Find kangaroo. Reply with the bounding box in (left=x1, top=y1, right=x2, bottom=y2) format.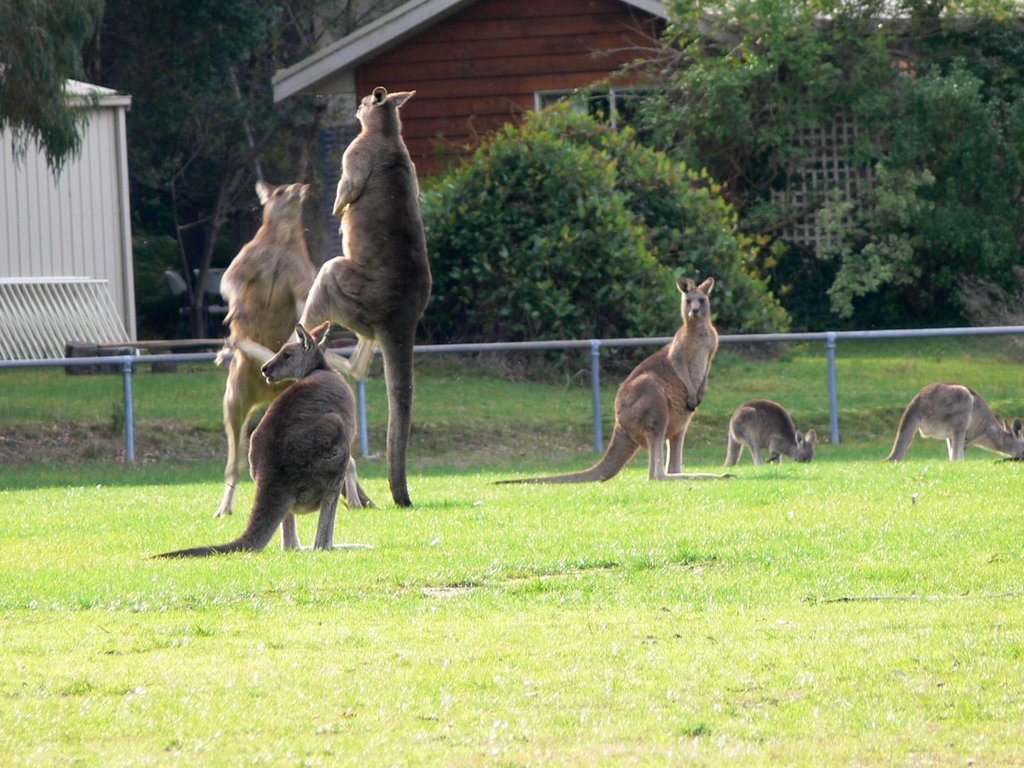
(left=139, top=326, right=358, bottom=552).
